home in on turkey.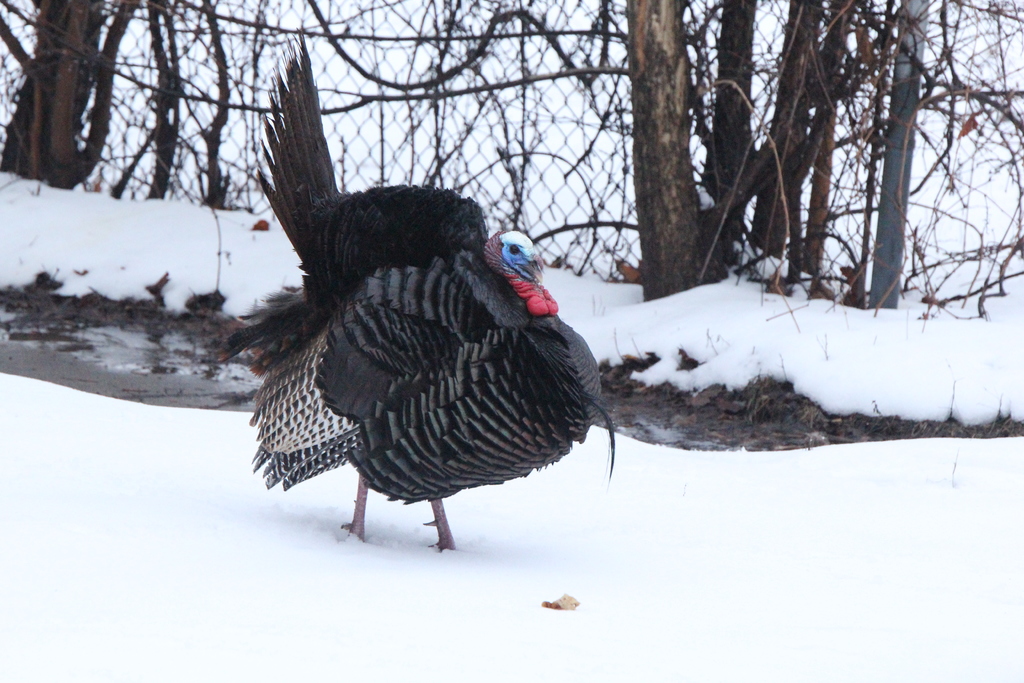
Homed in at [left=218, top=19, right=612, bottom=552].
